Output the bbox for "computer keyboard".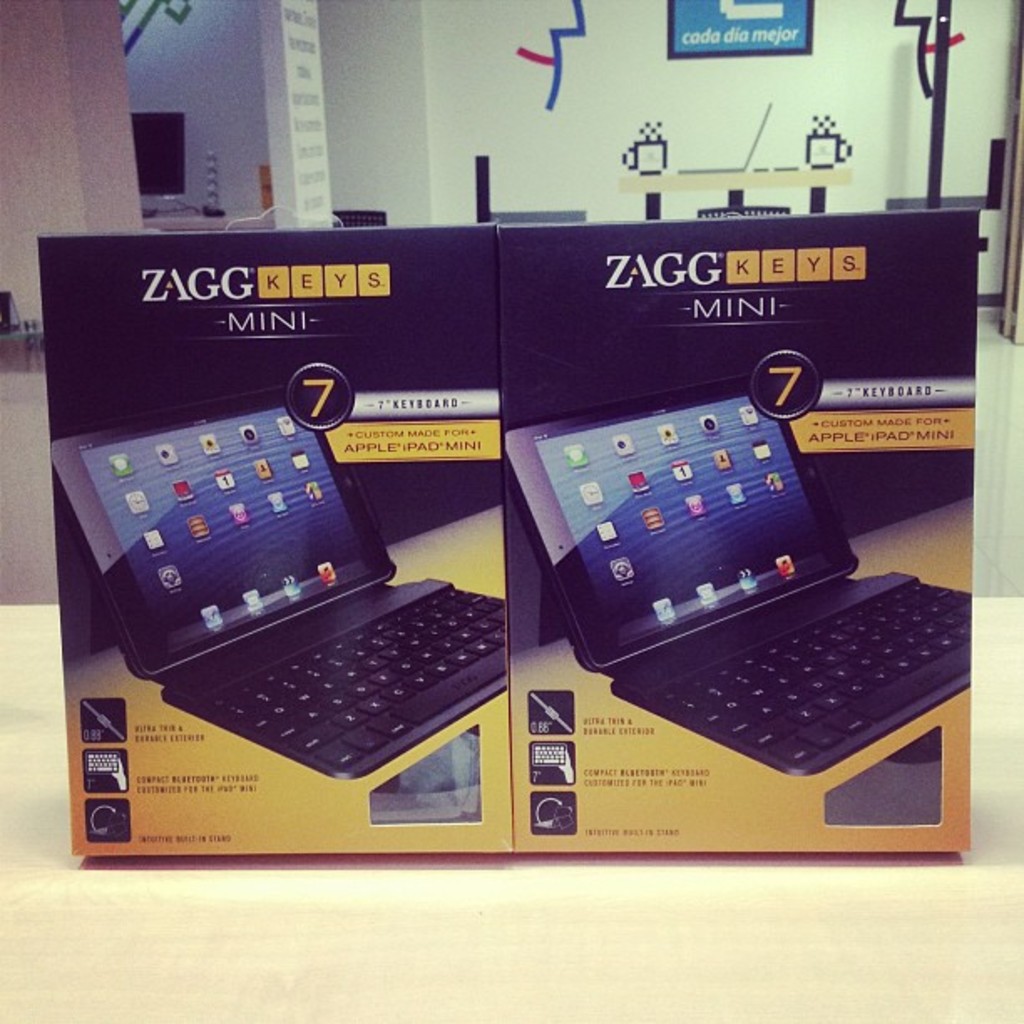
l=202, t=582, r=505, b=773.
